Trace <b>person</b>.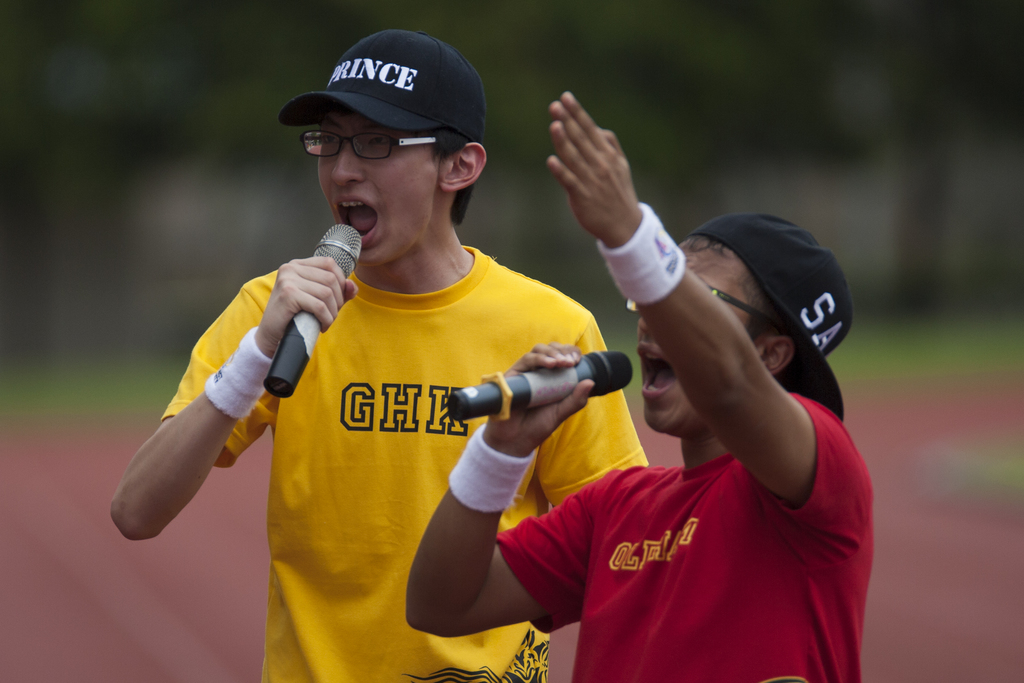
Traced to l=408, t=88, r=880, b=682.
